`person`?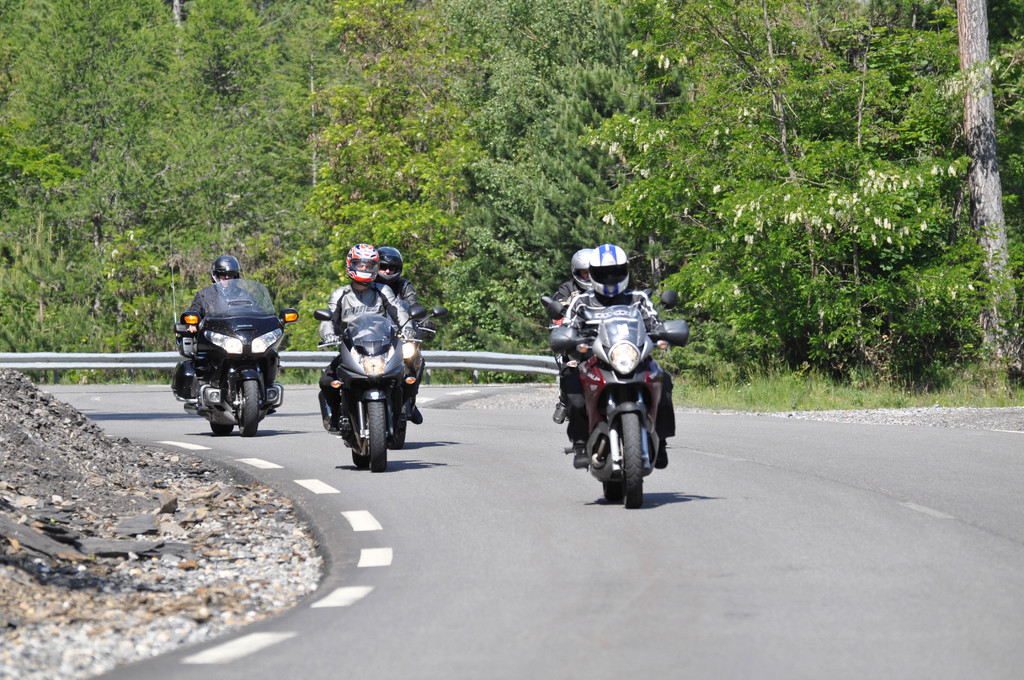
[x1=550, y1=235, x2=586, y2=359]
